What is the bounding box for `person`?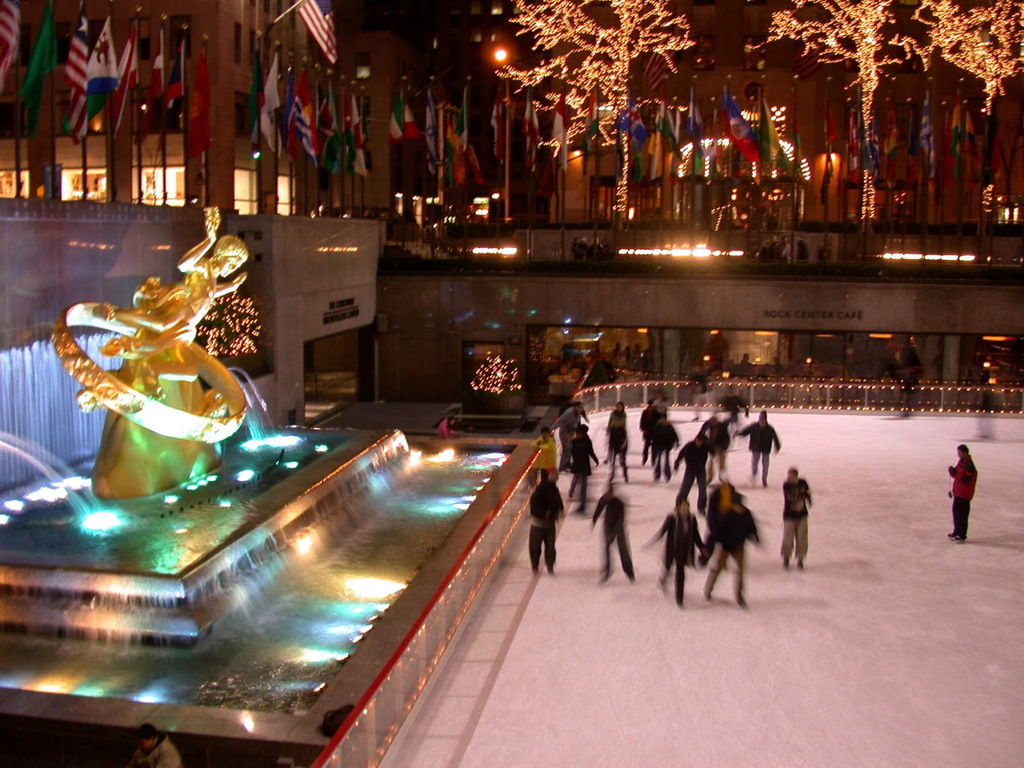
BBox(780, 463, 816, 569).
